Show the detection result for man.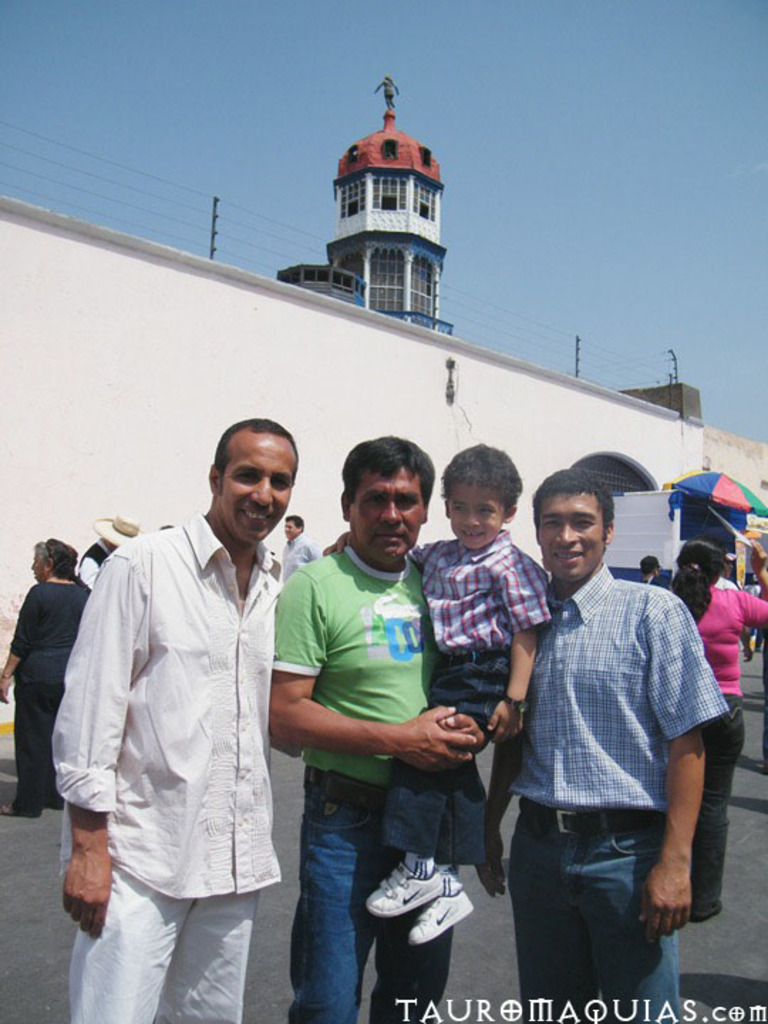
x1=277 y1=512 x2=314 y2=577.
